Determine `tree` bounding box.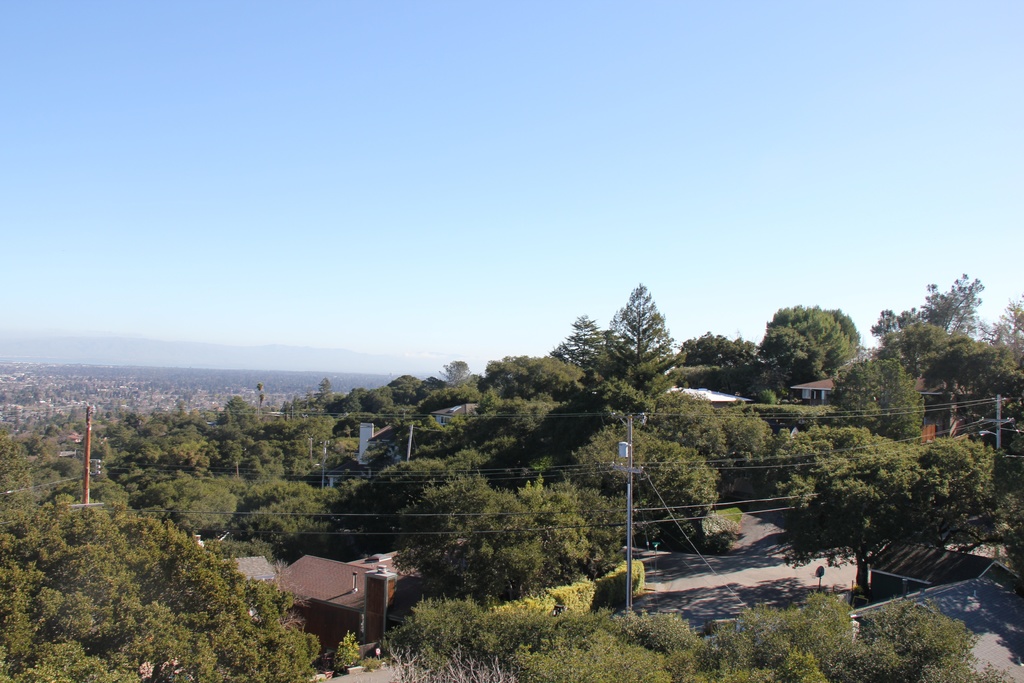
Determined: Rect(561, 416, 717, 533).
